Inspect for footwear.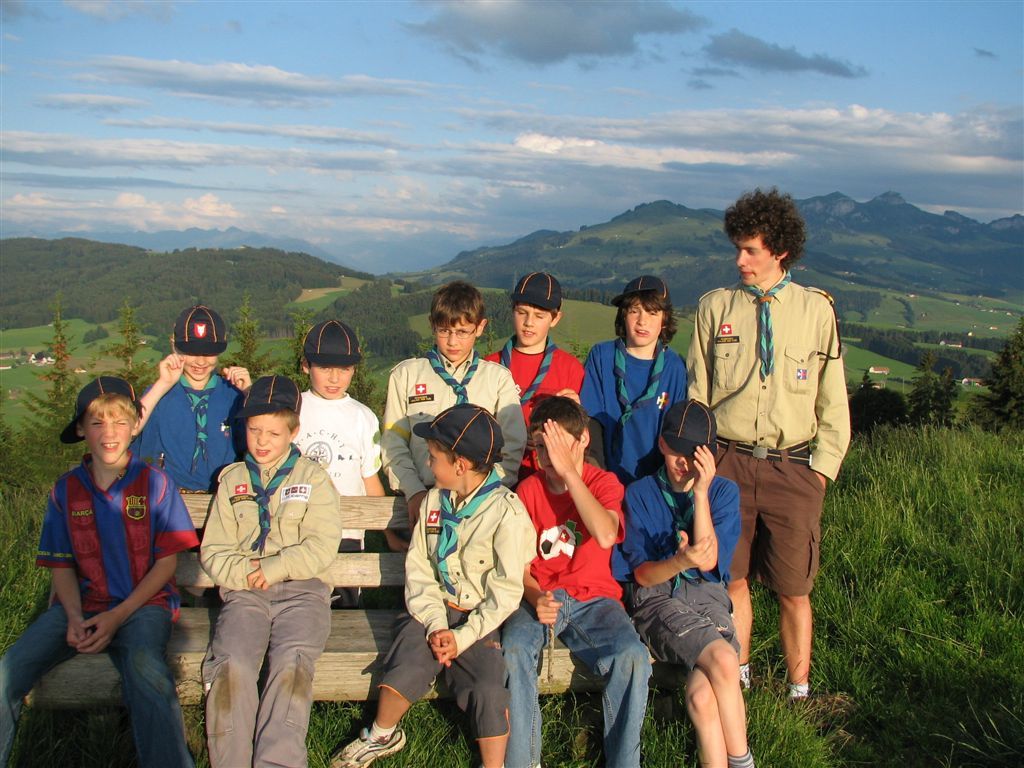
Inspection: crop(734, 660, 754, 699).
